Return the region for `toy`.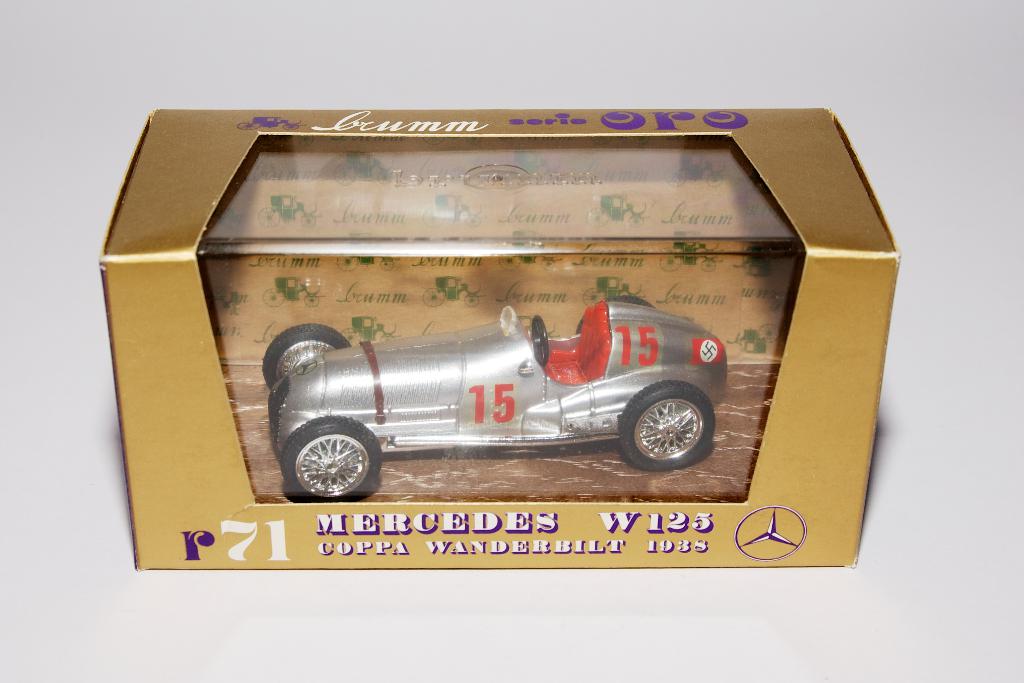
pyautogui.locateOnScreen(262, 299, 725, 504).
